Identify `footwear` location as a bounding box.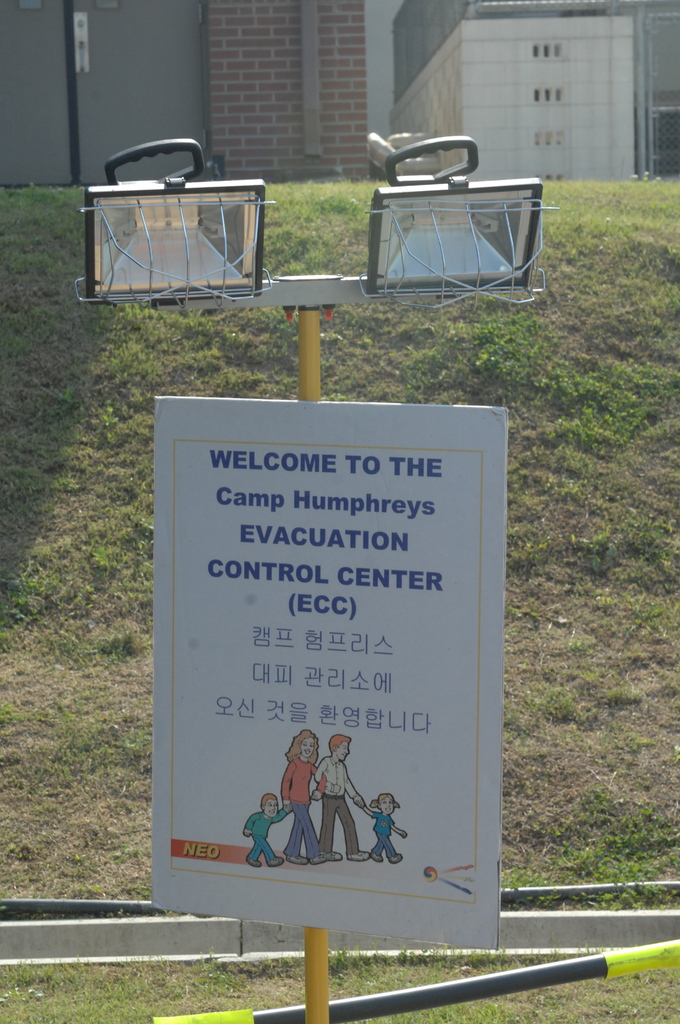
detection(346, 851, 368, 860).
